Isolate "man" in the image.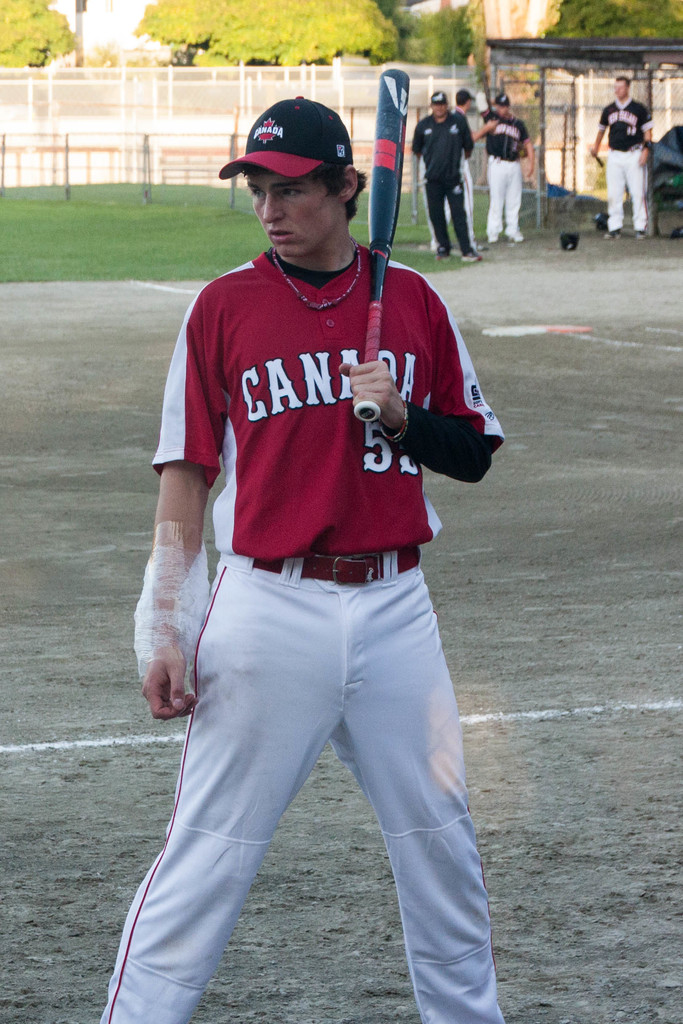
Isolated region: 470:52:516:244.
